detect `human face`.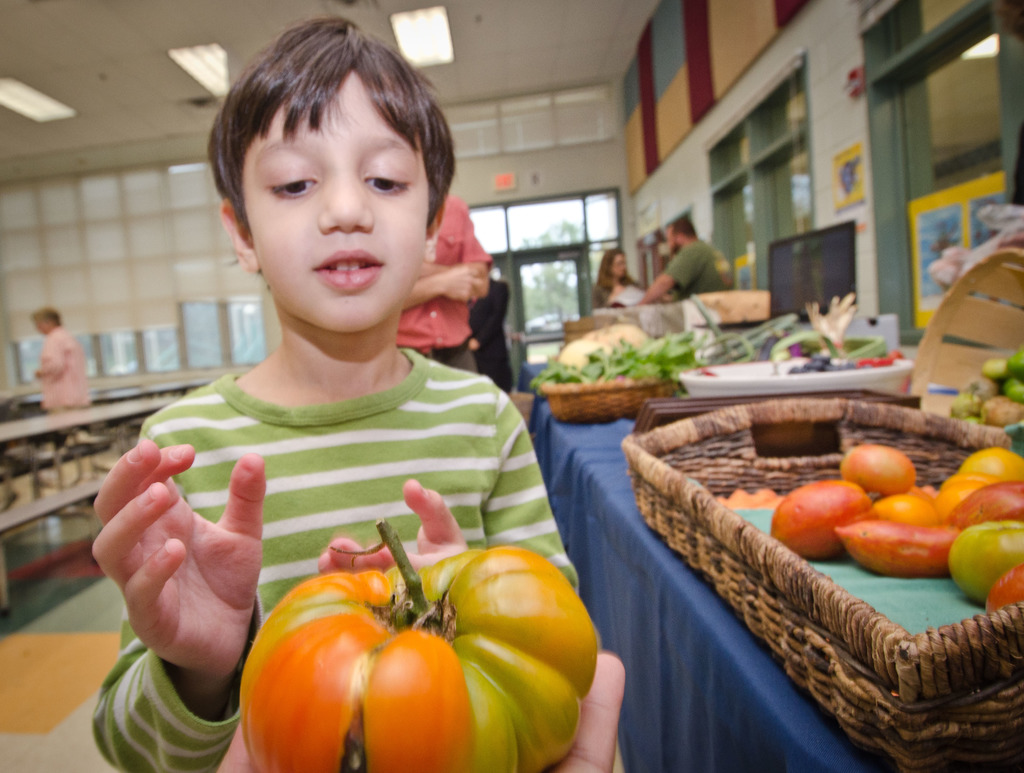
Detected at BBox(232, 70, 430, 336).
